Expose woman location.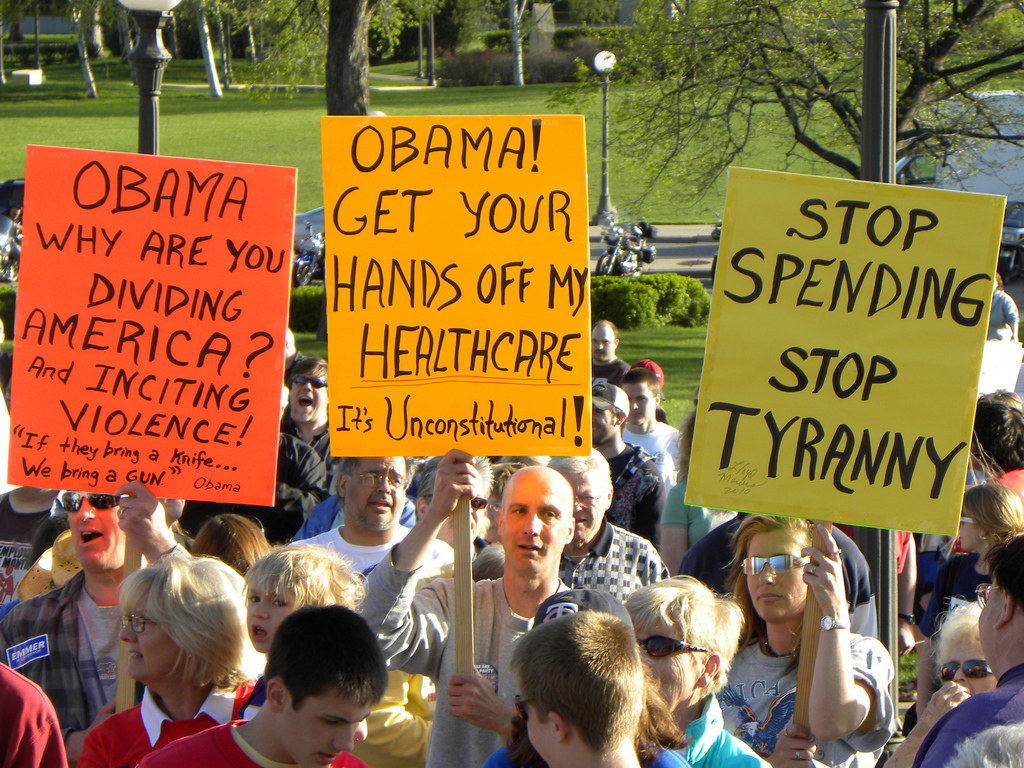
Exposed at (627, 573, 776, 767).
